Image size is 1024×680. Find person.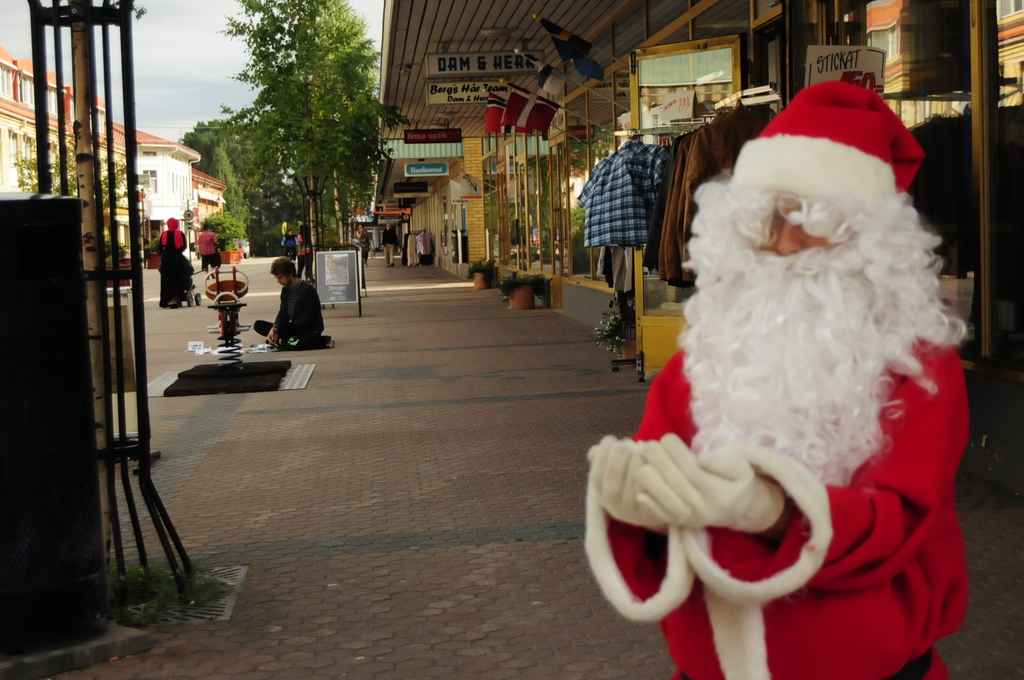
x1=194 y1=221 x2=232 y2=270.
